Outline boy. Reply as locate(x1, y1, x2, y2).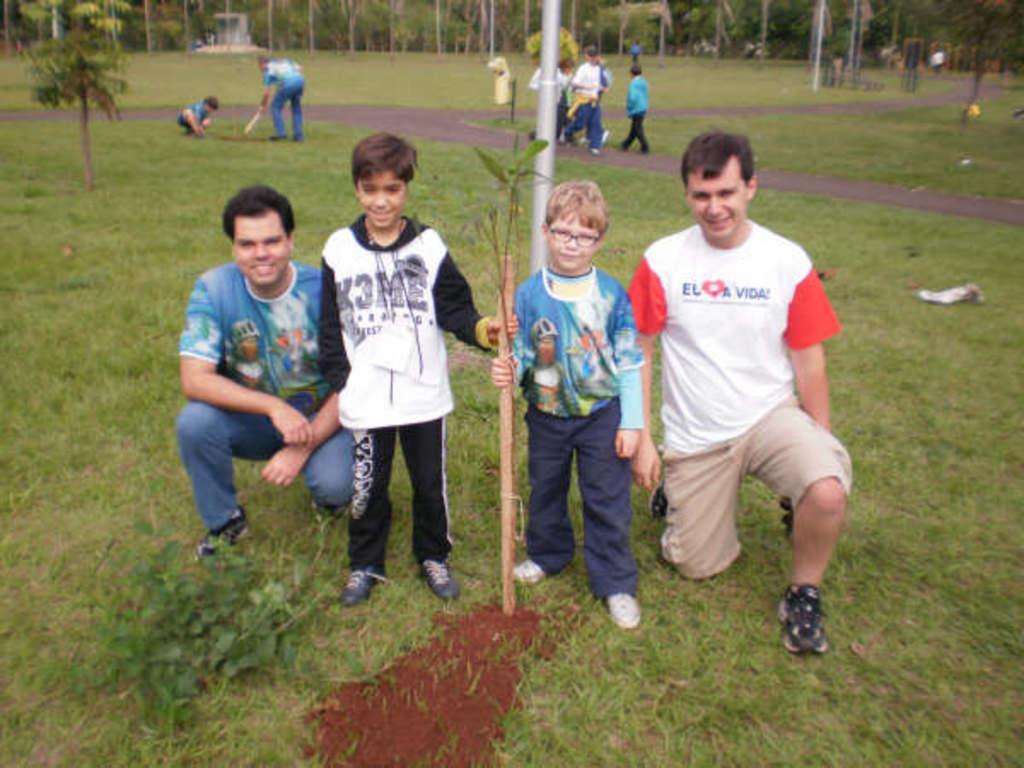
locate(312, 126, 527, 613).
